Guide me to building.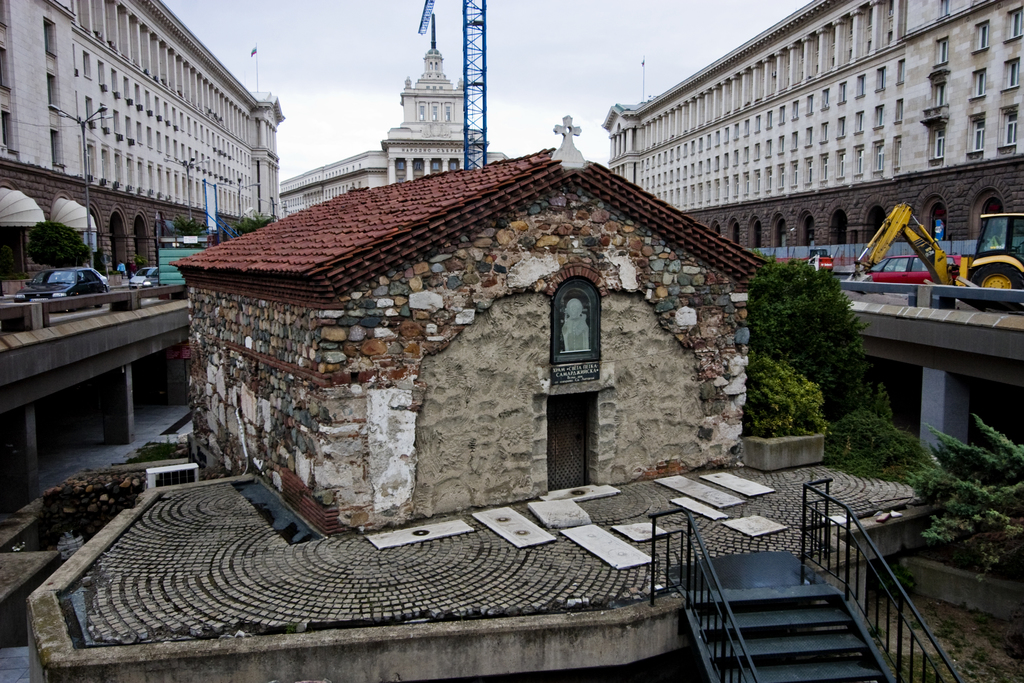
Guidance: l=0, t=0, r=288, b=297.
